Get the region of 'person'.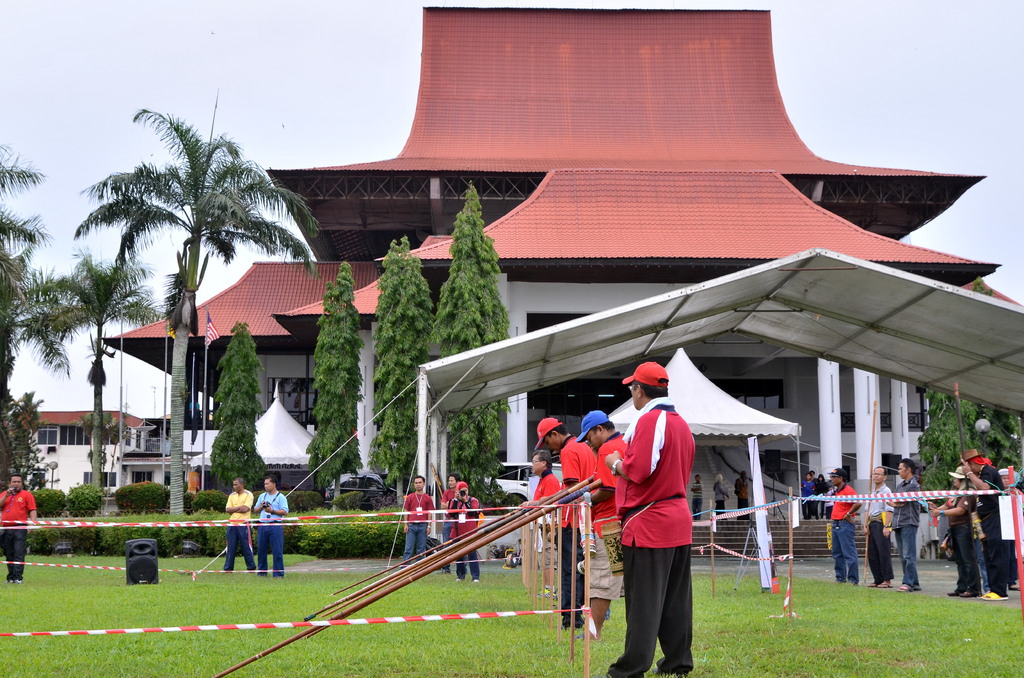
712,472,730,517.
